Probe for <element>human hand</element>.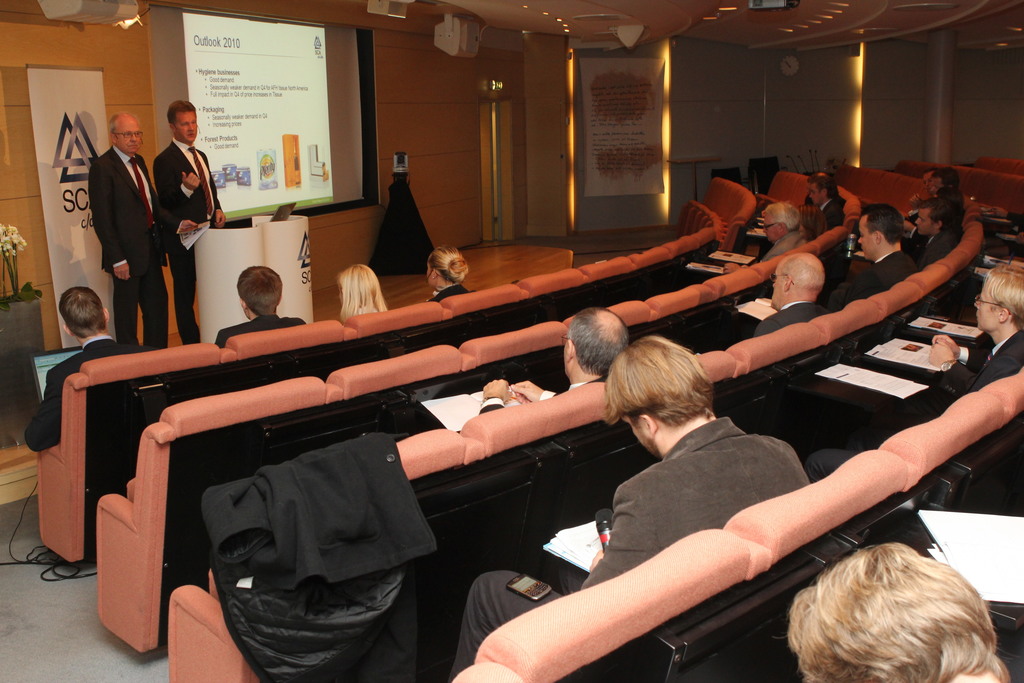
Probe result: BBox(177, 222, 198, 236).
